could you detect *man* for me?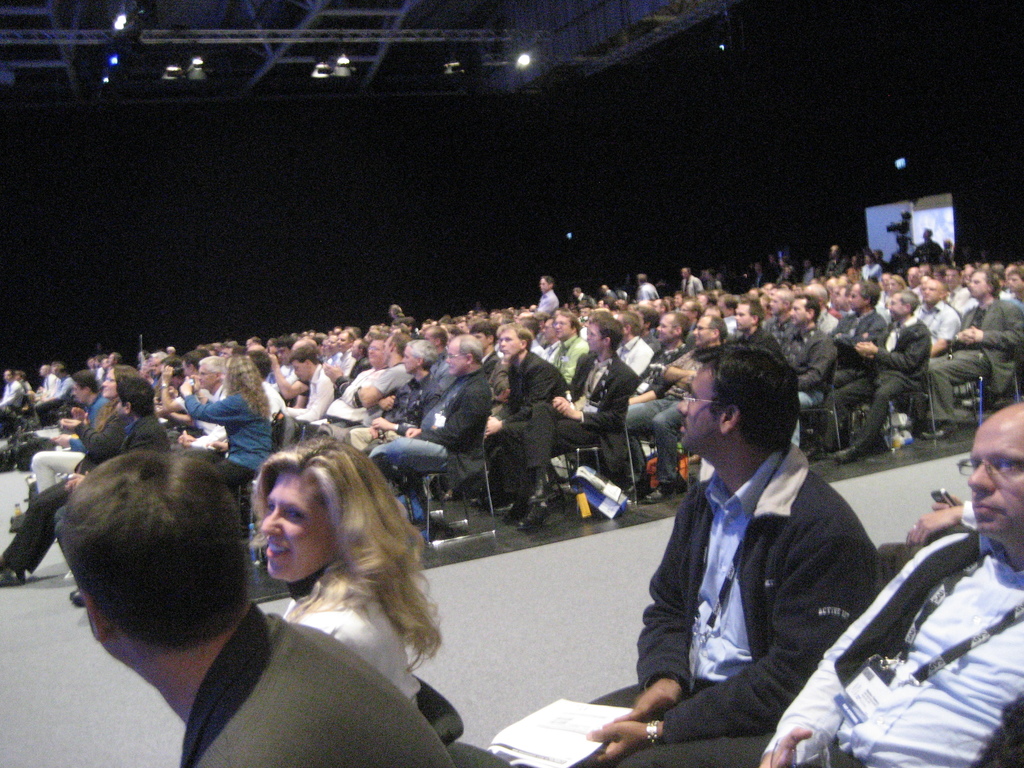
Detection result: [680, 266, 701, 292].
